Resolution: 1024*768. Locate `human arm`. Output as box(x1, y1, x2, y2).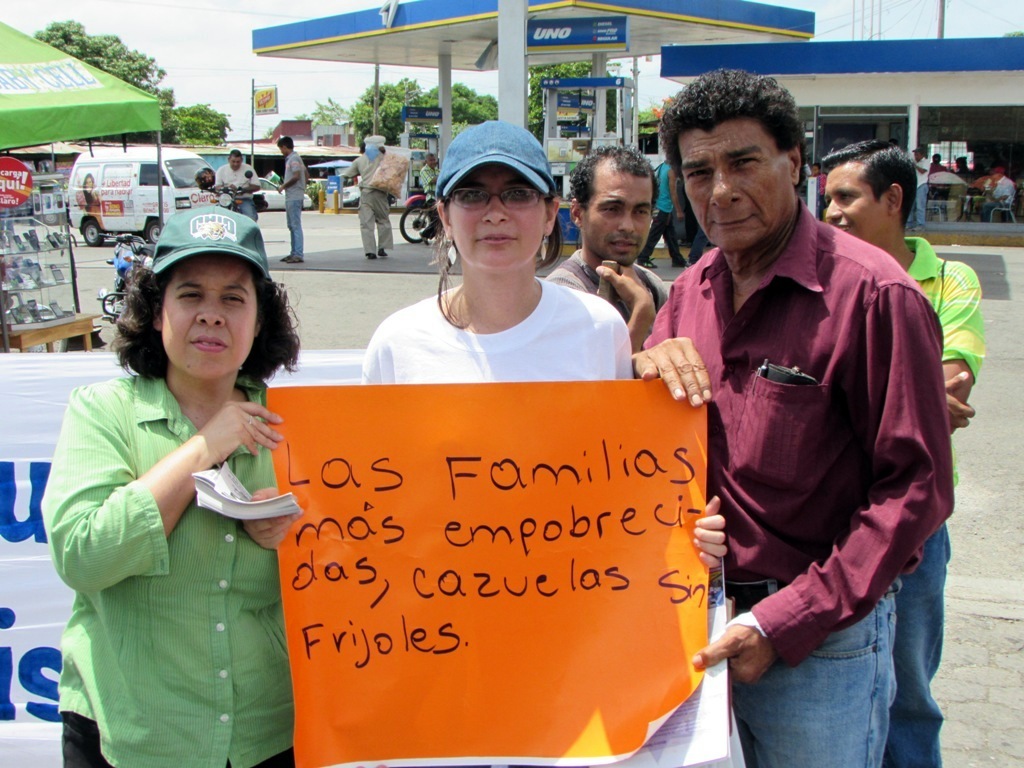
box(229, 159, 270, 198).
